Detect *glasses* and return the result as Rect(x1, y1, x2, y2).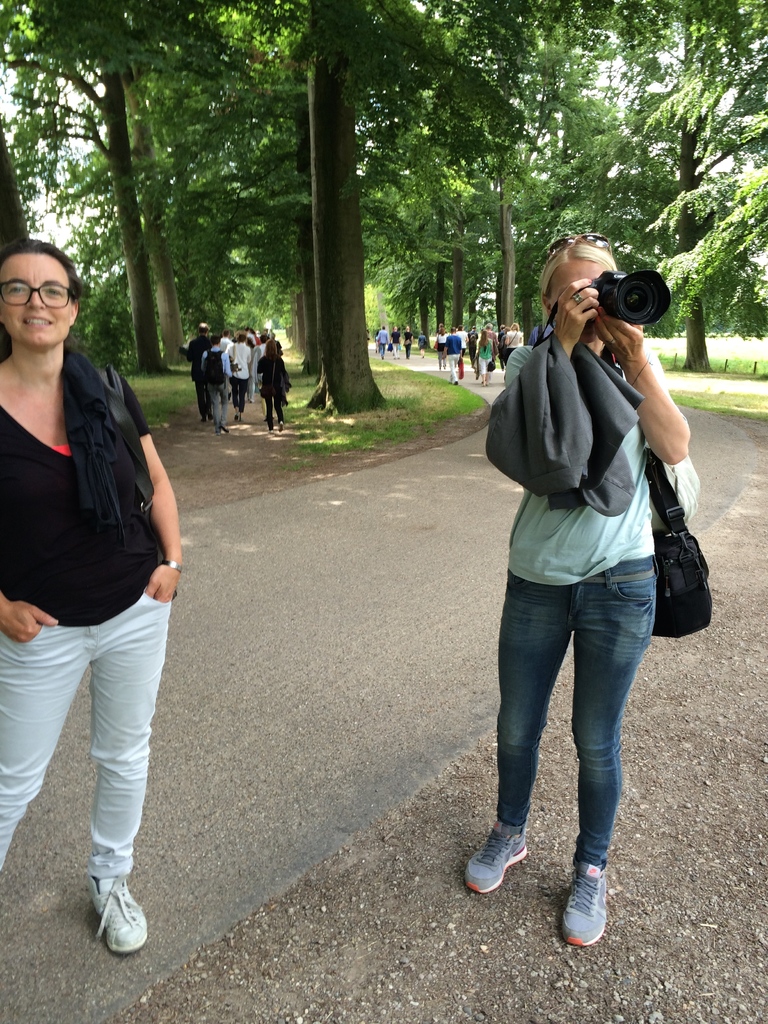
Rect(0, 275, 76, 310).
